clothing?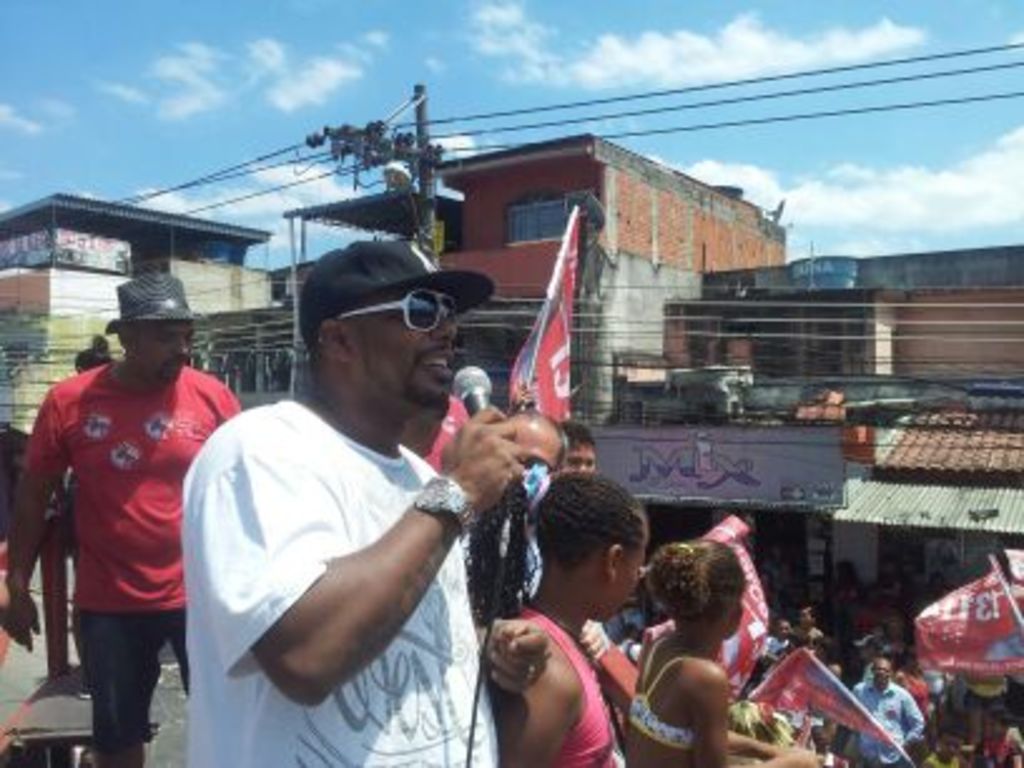
box(620, 650, 713, 750)
